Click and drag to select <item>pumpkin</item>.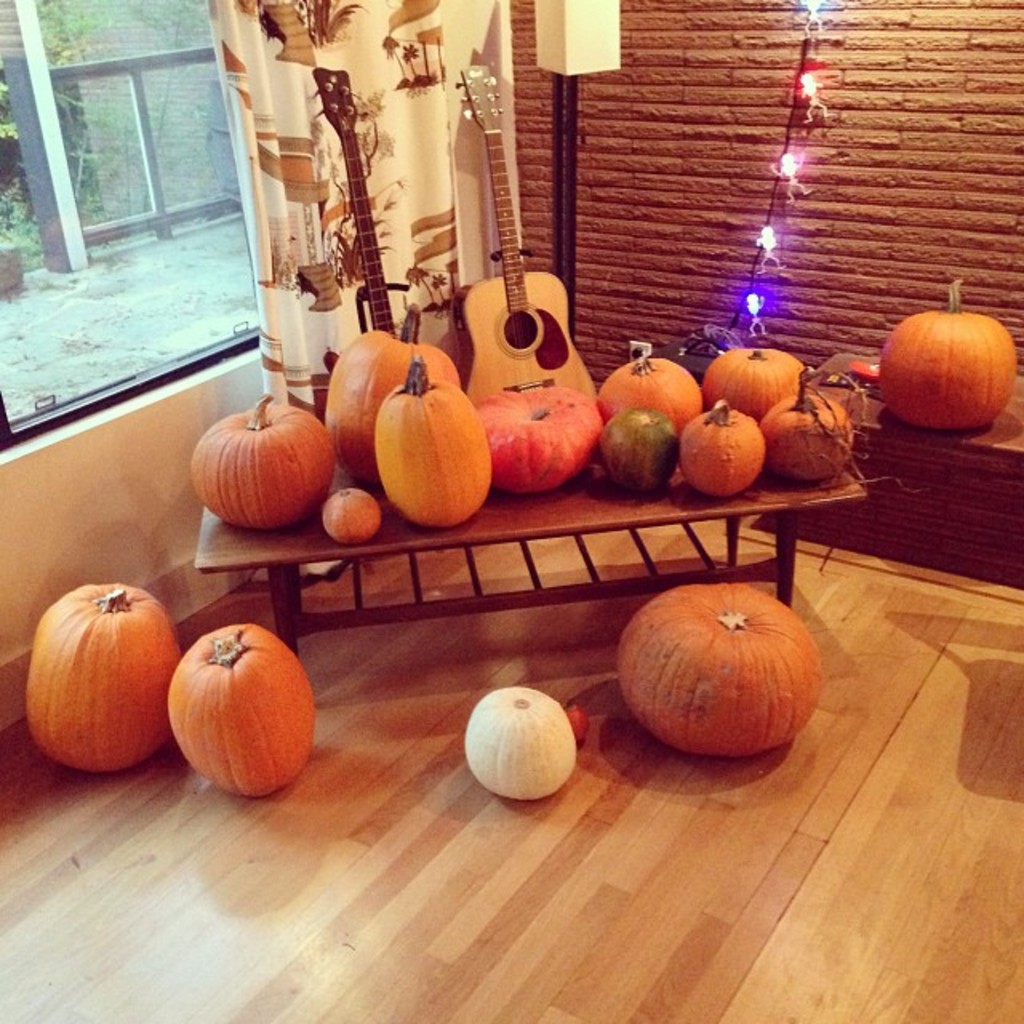
Selection: left=162, top=622, right=306, bottom=802.
